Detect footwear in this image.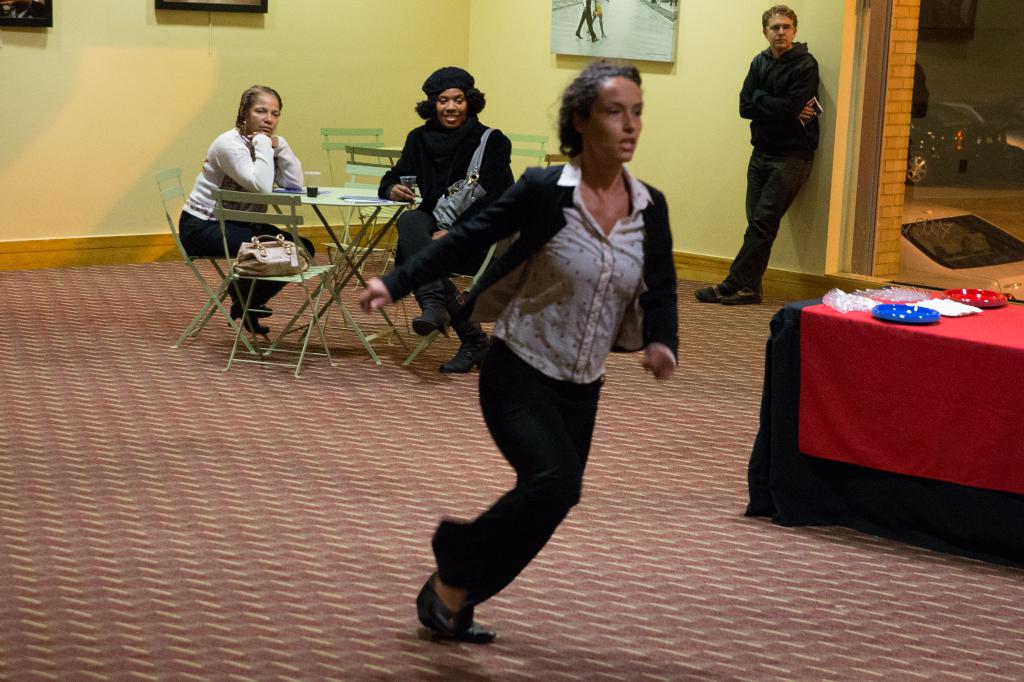
Detection: Rect(231, 293, 276, 322).
